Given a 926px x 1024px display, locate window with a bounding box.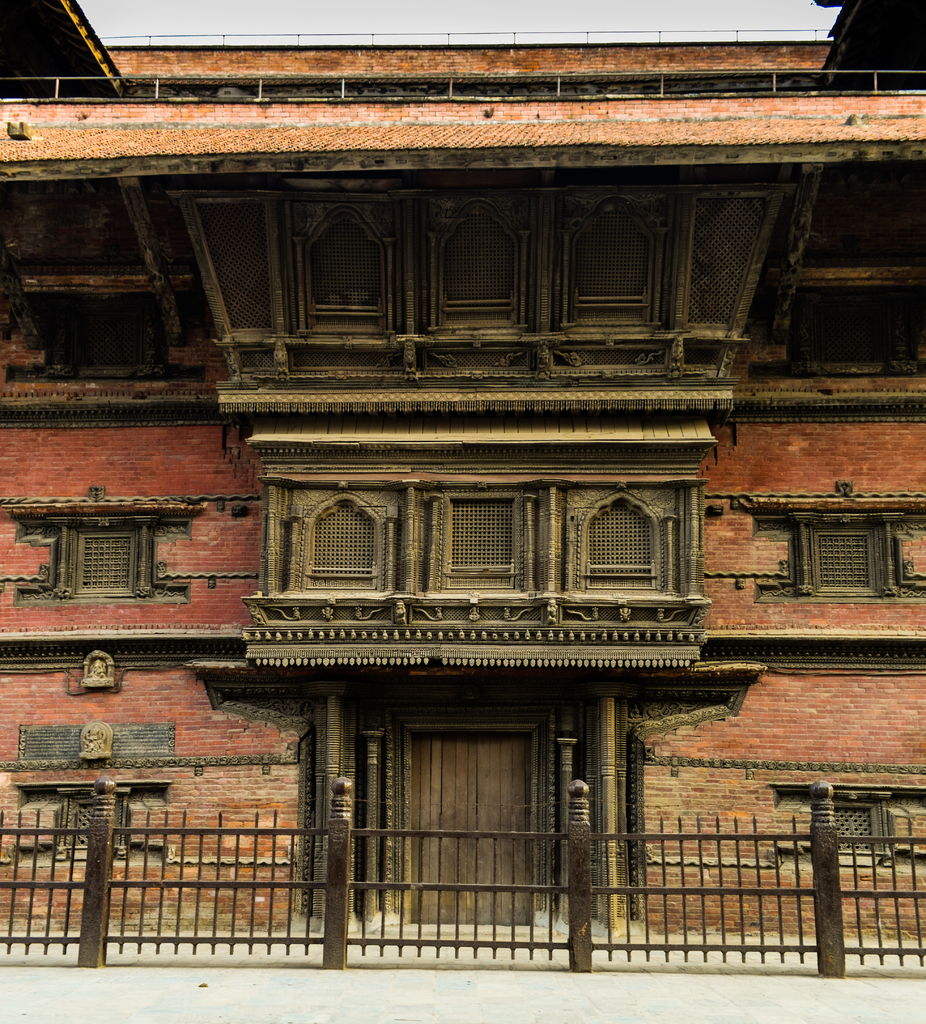
Located: pyautogui.locateOnScreen(312, 459, 699, 614).
